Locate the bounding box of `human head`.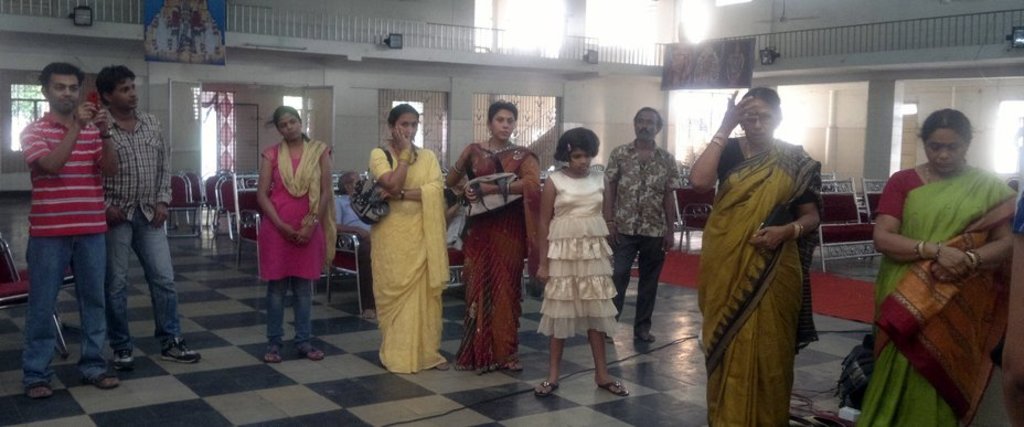
Bounding box: BBox(484, 100, 519, 142).
